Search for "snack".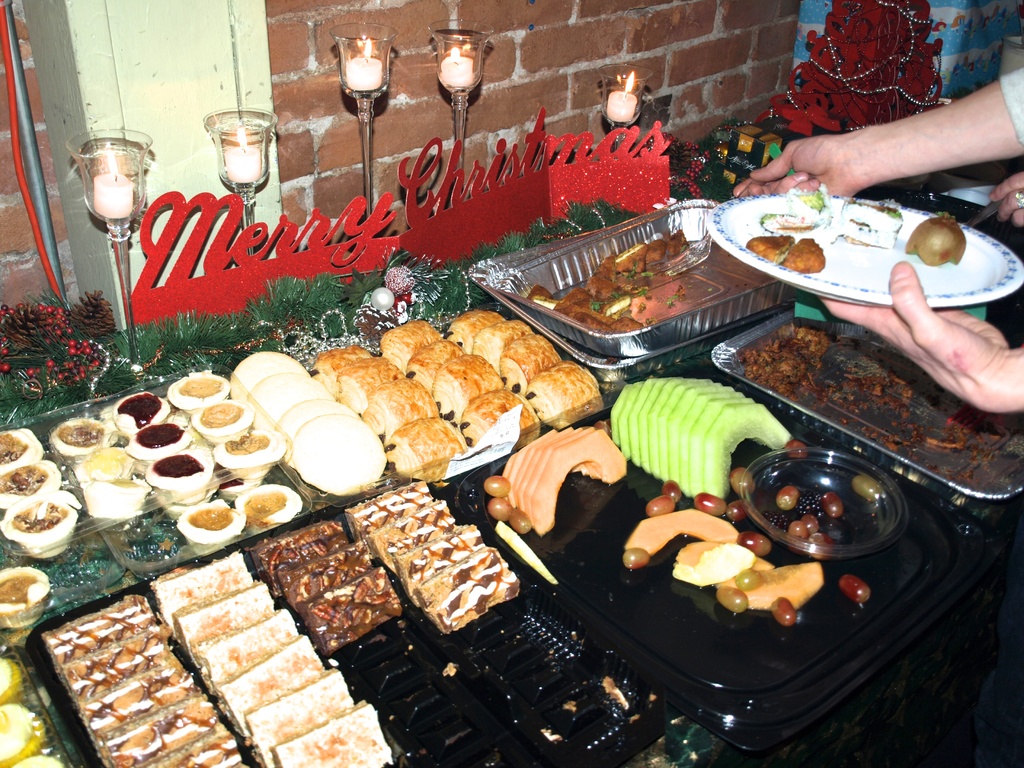
Found at (836,203,900,252).
